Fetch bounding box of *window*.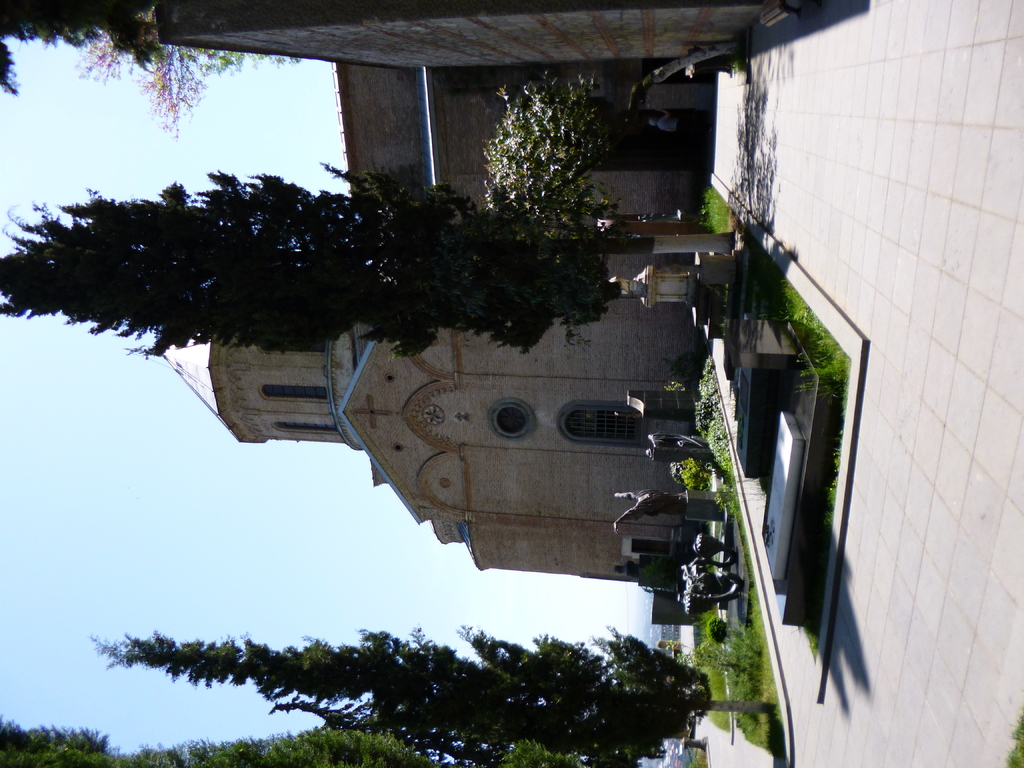
Bbox: <region>257, 385, 328, 399</region>.
